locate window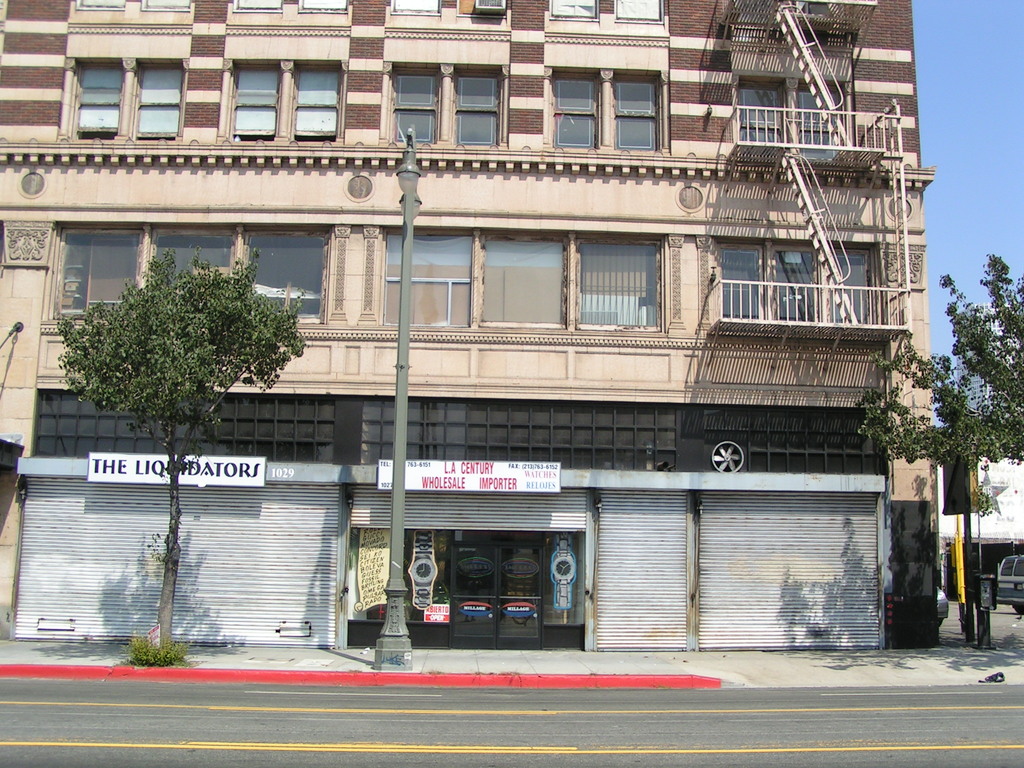
x1=552, y1=2, x2=598, y2=18
